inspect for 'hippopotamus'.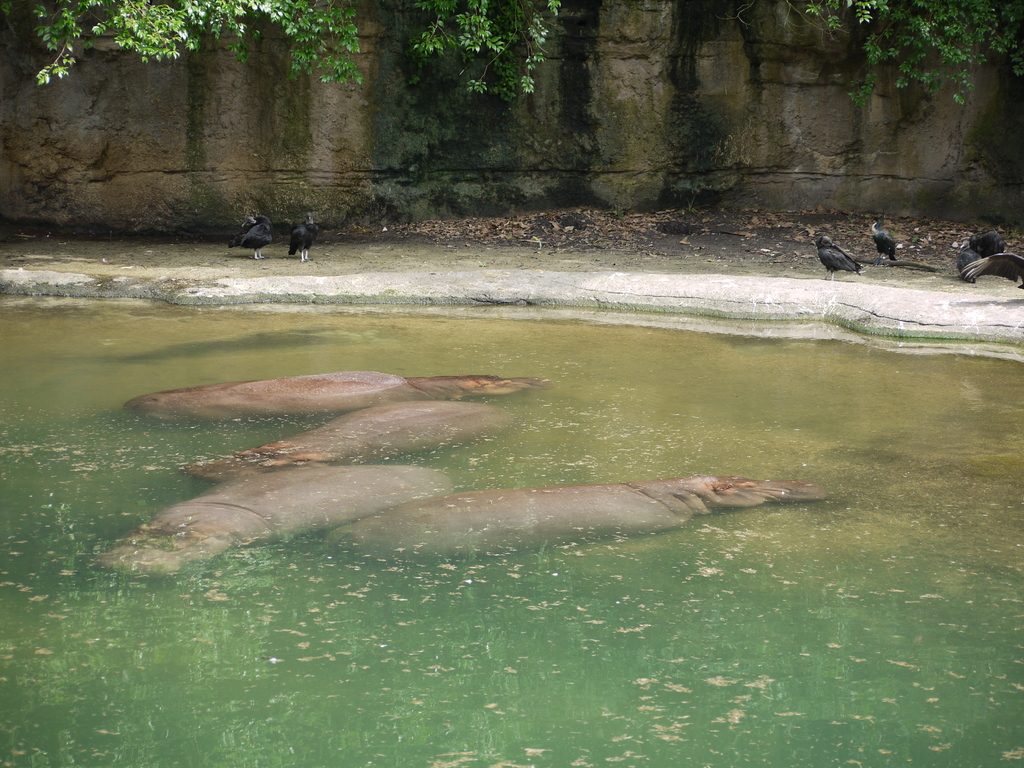
Inspection: 85/470/453/581.
